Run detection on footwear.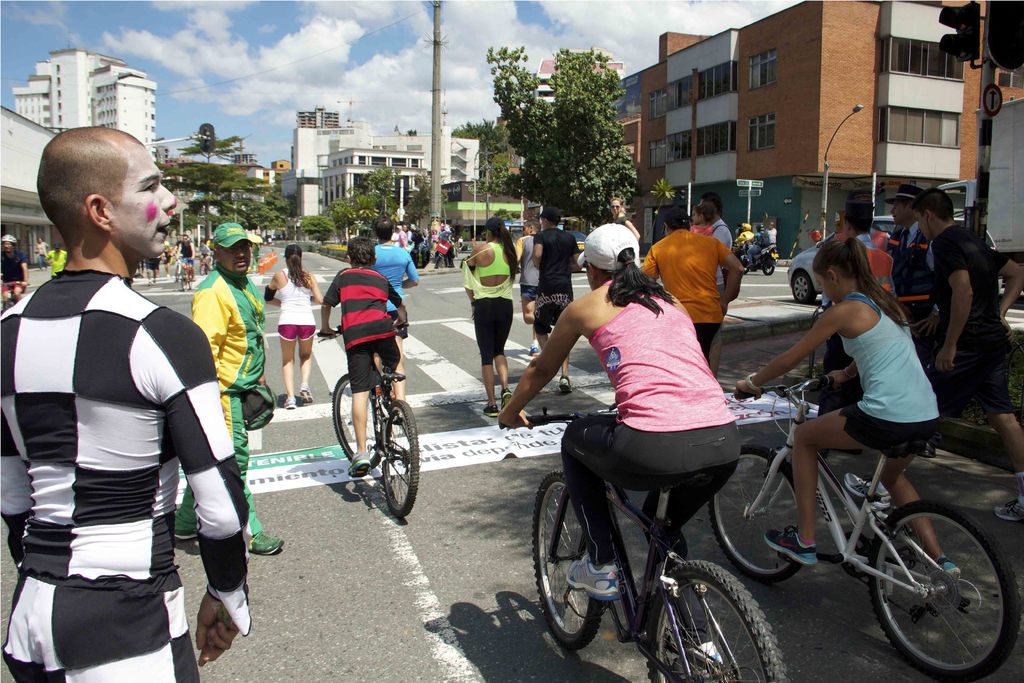
Result: left=558, top=374, right=570, bottom=395.
